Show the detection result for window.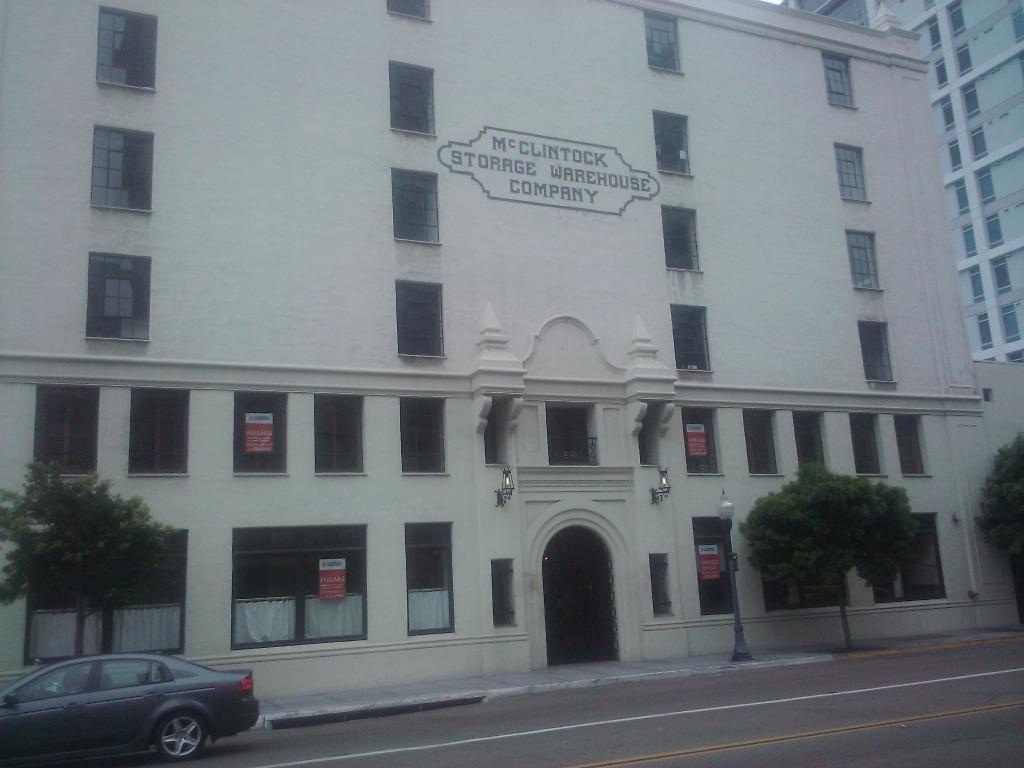
BBox(822, 53, 858, 110).
